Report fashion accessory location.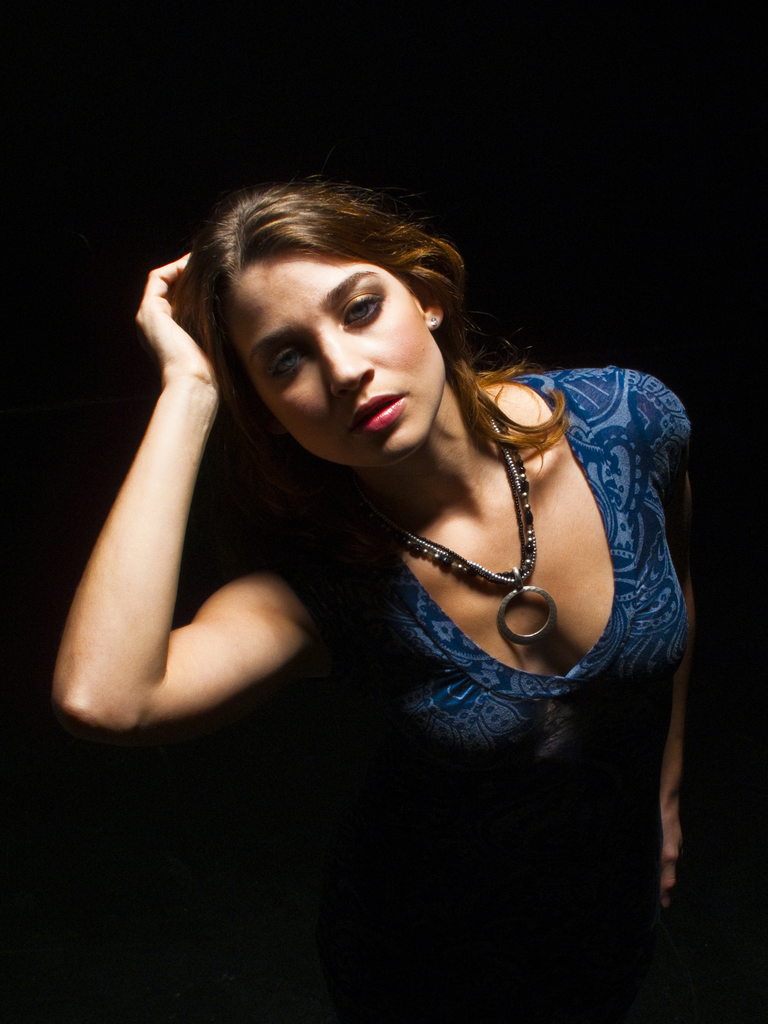
Report: <box>401,420,555,643</box>.
